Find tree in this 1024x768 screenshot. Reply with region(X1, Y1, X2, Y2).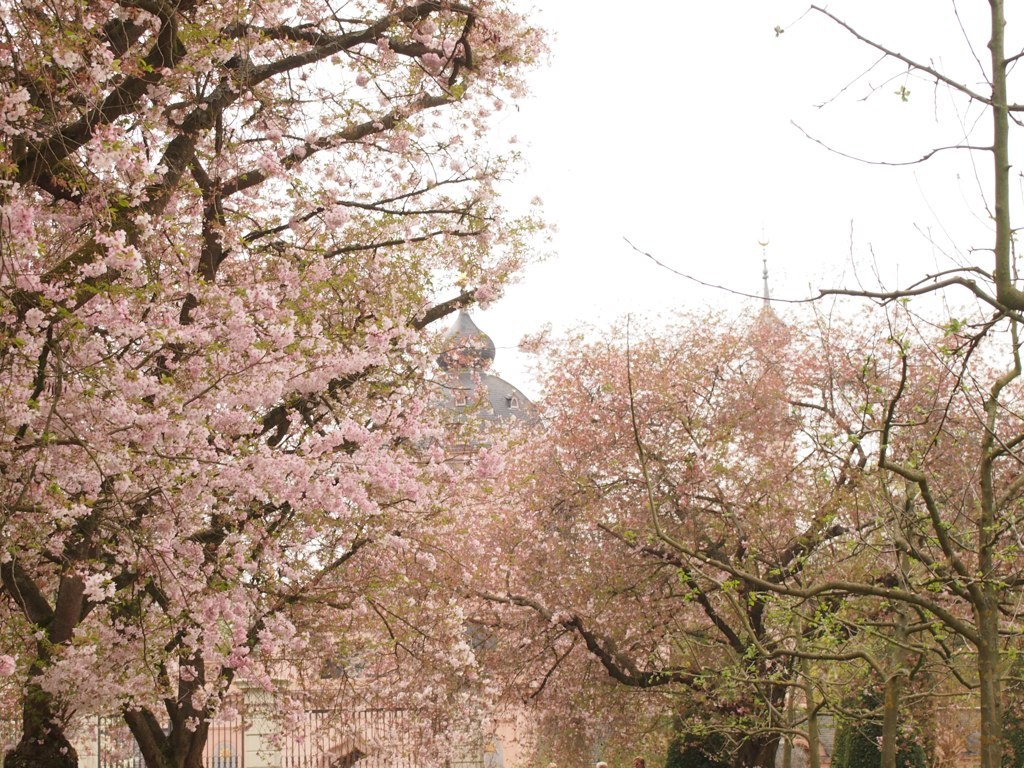
region(655, 0, 1023, 767).
